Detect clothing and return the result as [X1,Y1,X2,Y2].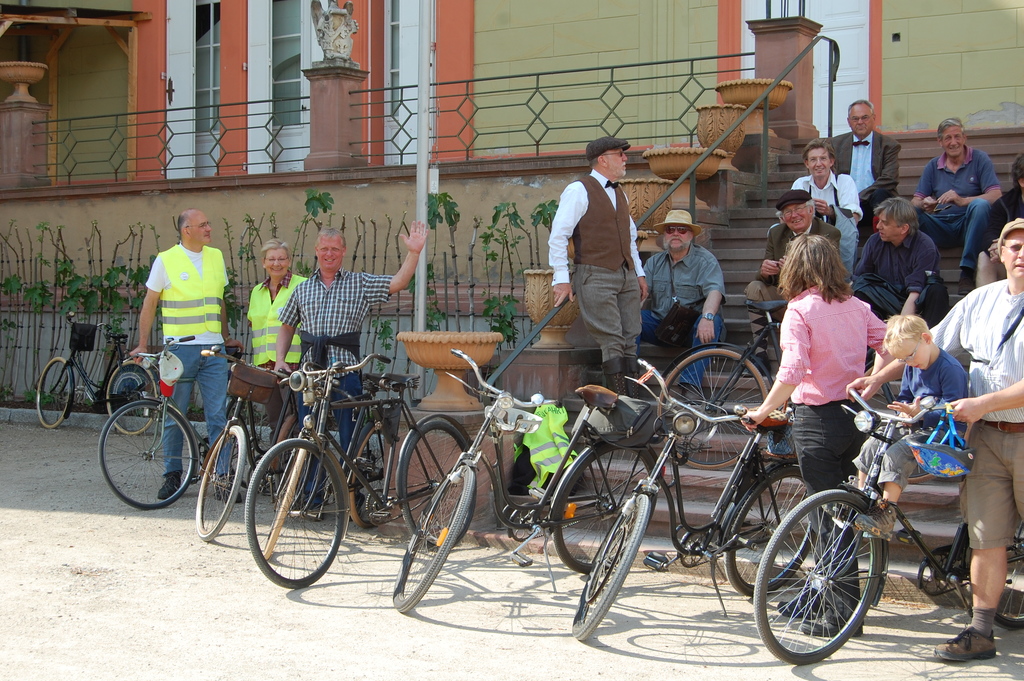
[749,222,838,343].
